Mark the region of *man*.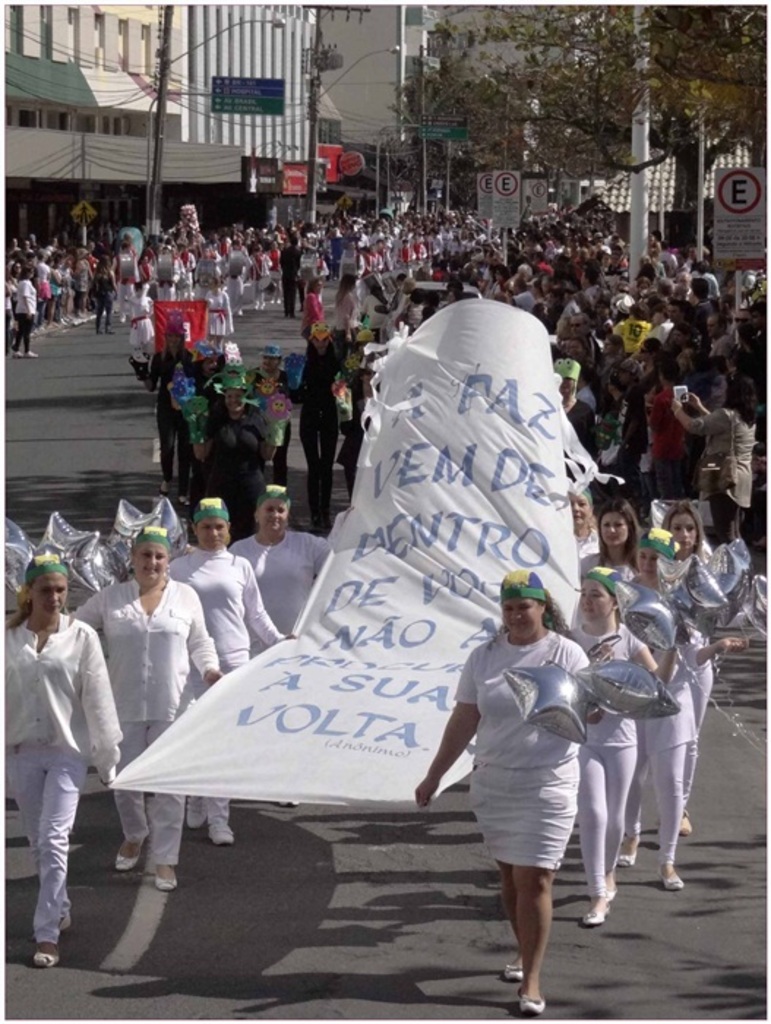
Region: Rect(705, 310, 734, 357).
